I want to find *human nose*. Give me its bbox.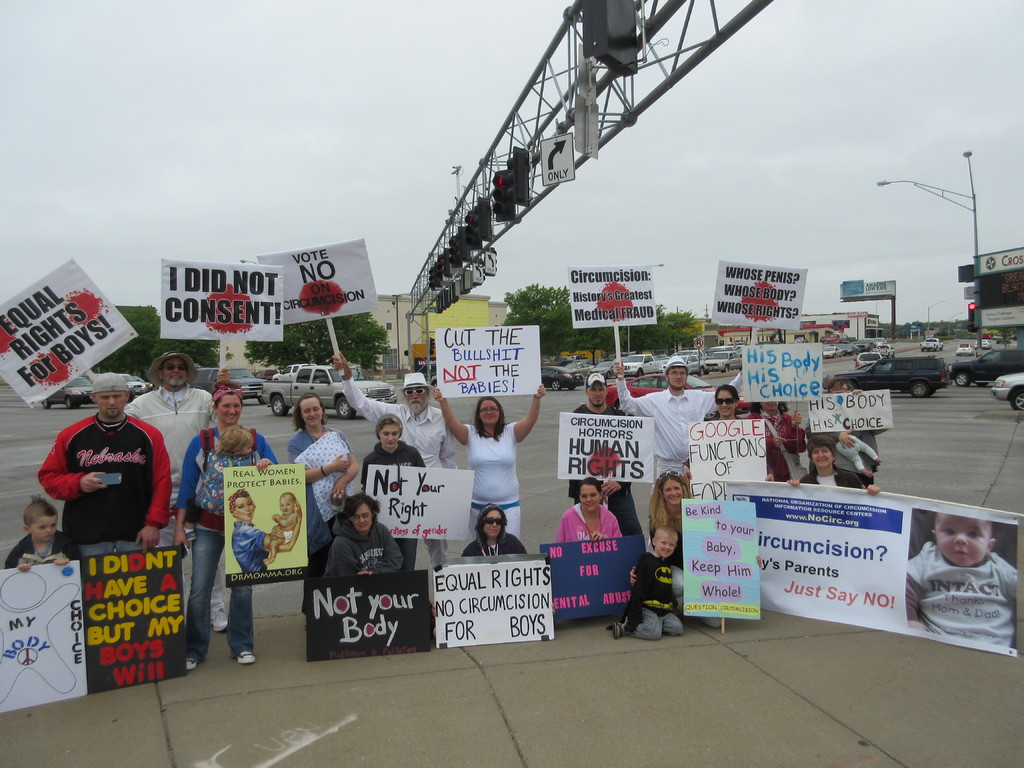
(left=246, top=505, right=251, bottom=513).
